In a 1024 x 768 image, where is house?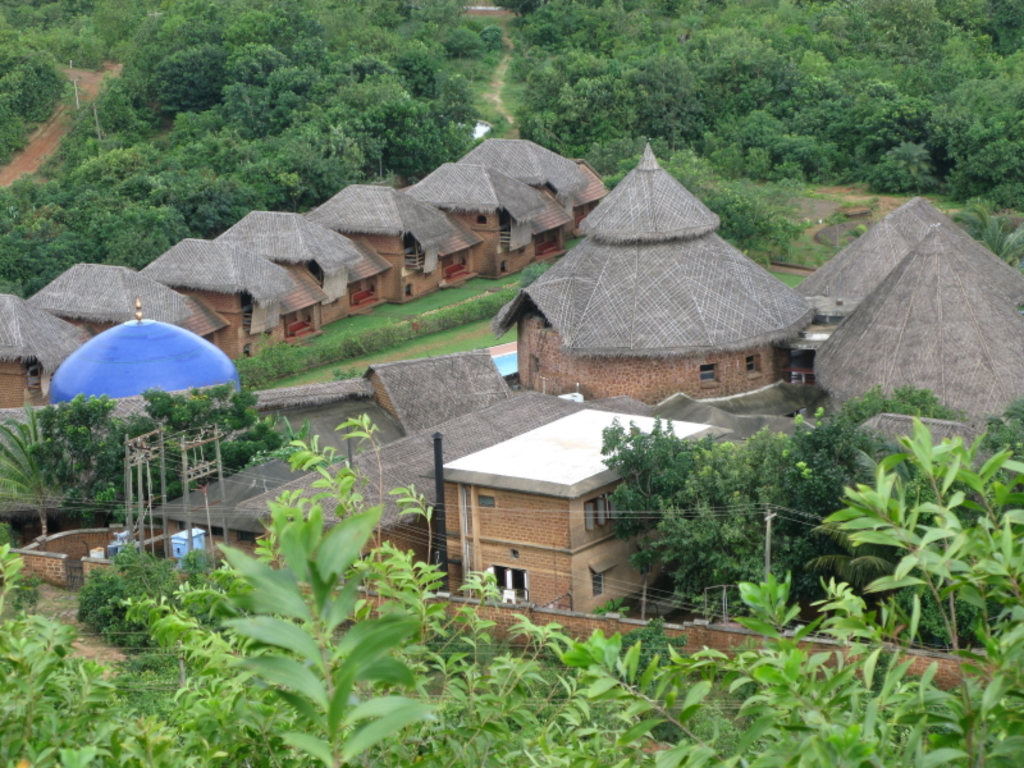
{"x1": 0, "y1": 376, "x2": 246, "y2": 577}.
